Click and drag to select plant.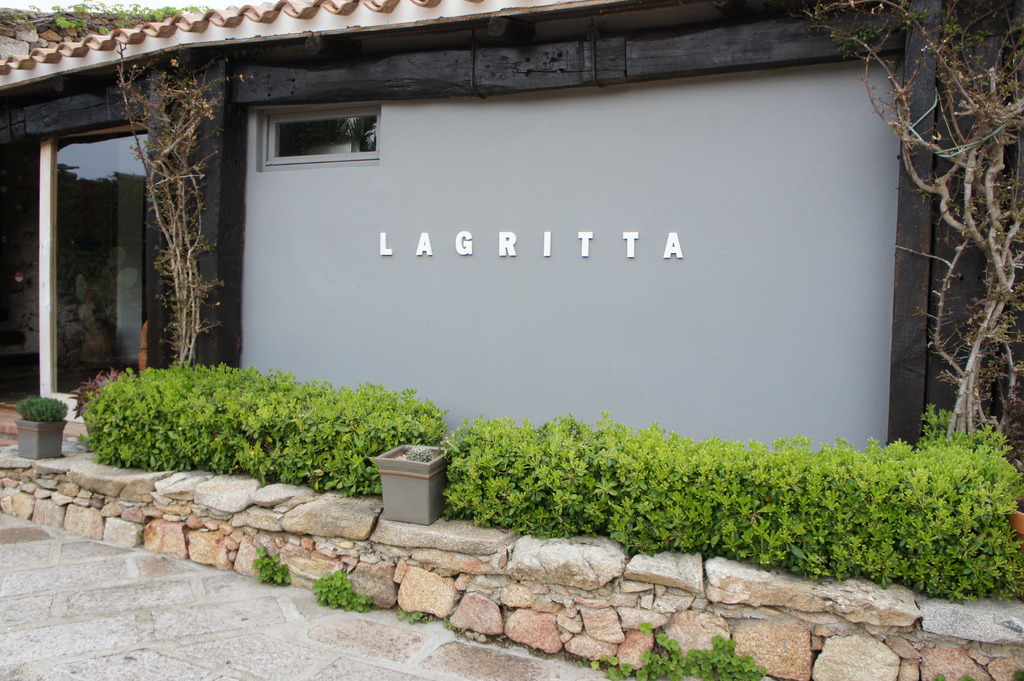
Selection: bbox(860, 5, 1021, 493).
